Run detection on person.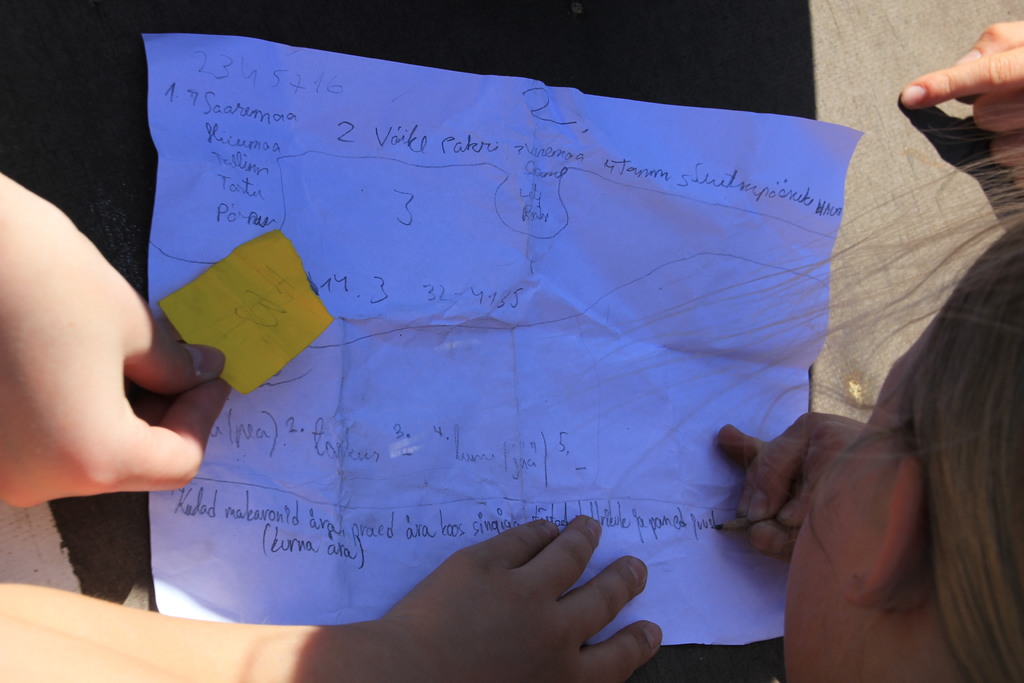
Result: {"x1": 572, "y1": 97, "x2": 1023, "y2": 682}.
